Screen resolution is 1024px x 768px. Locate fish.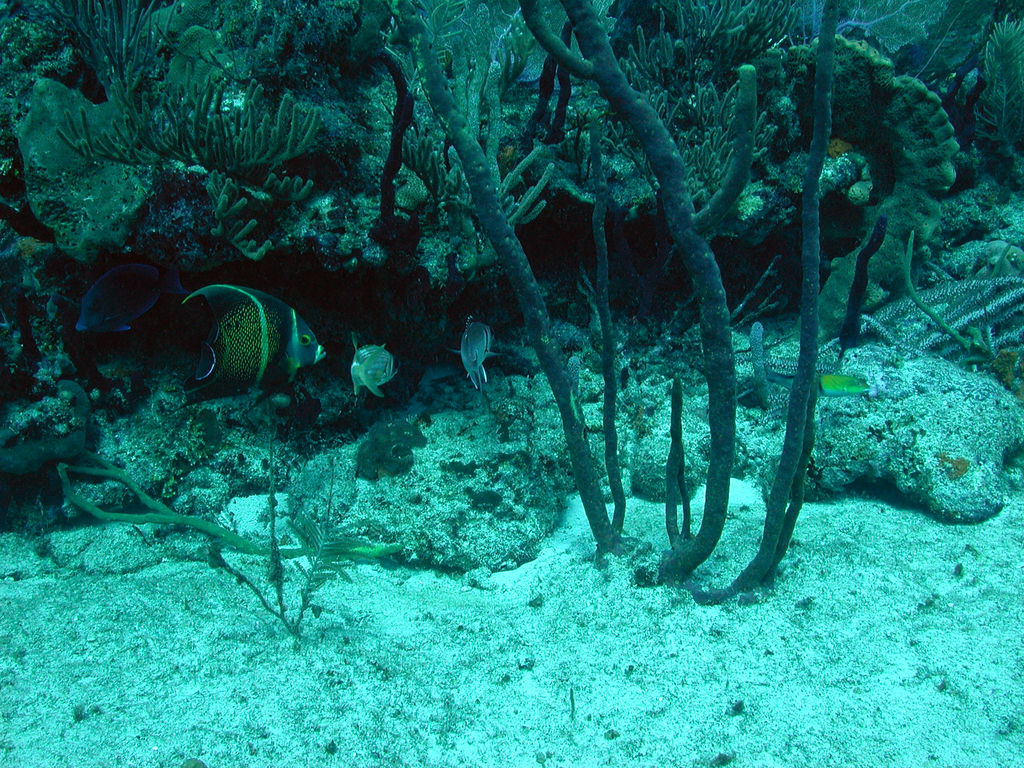
x1=824 y1=378 x2=879 y2=398.
